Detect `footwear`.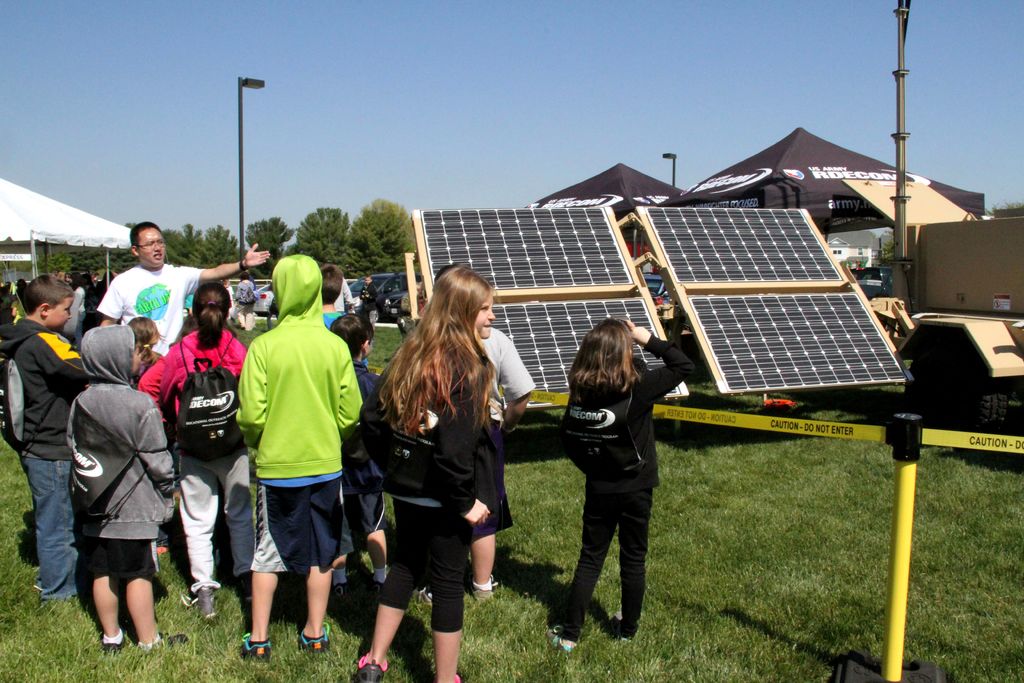
Detected at crop(550, 629, 568, 654).
